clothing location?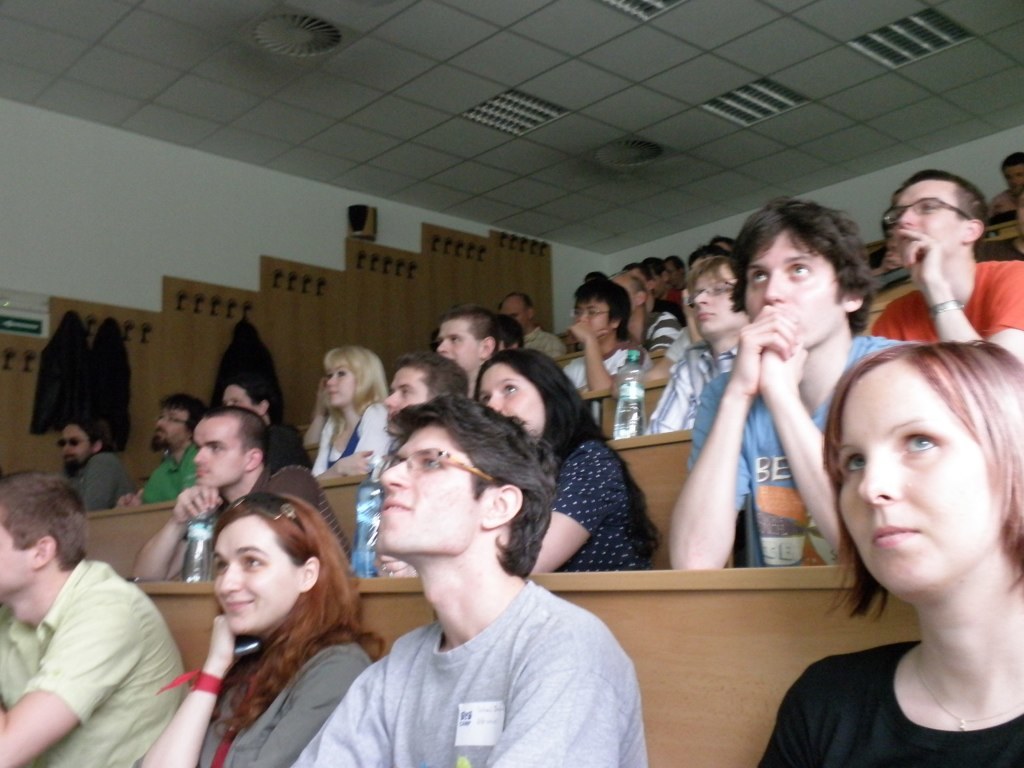
[204, 463, 352, 563]
